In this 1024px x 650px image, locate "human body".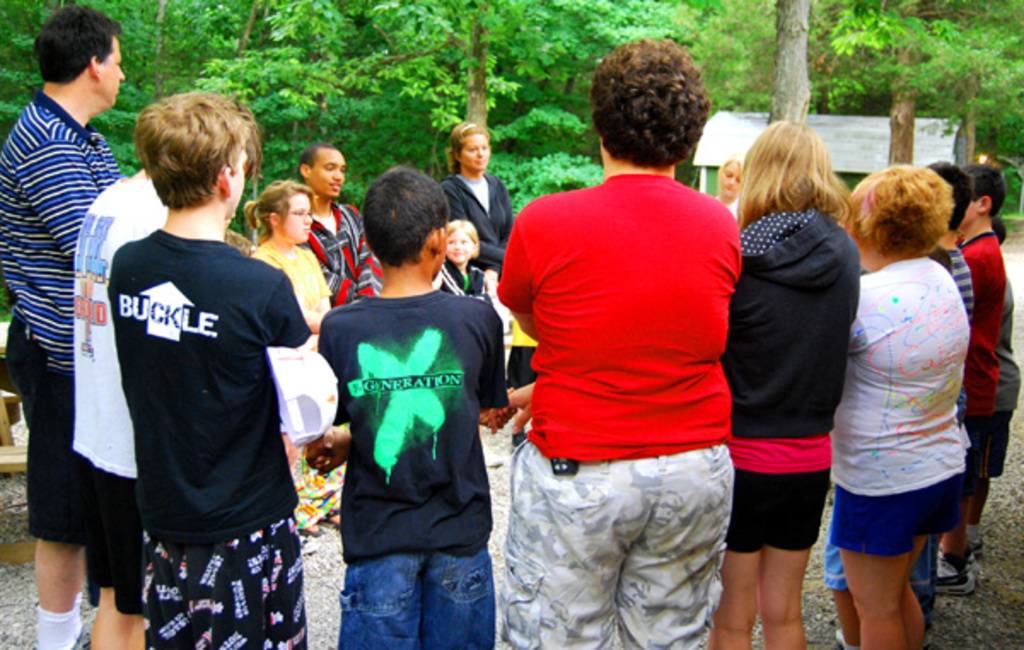
Bounding box: (935, 162, 1000, 601).
